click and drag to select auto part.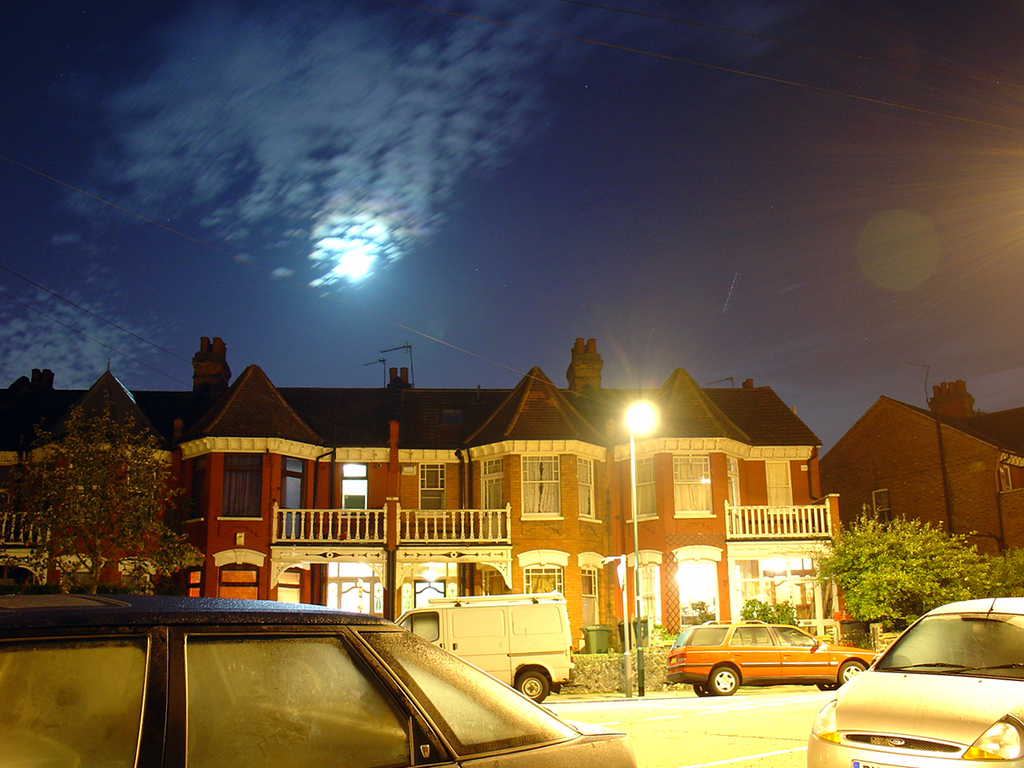
Selection: {"left": 704, "top": 658, "right": 741, "bottom": 694}.
